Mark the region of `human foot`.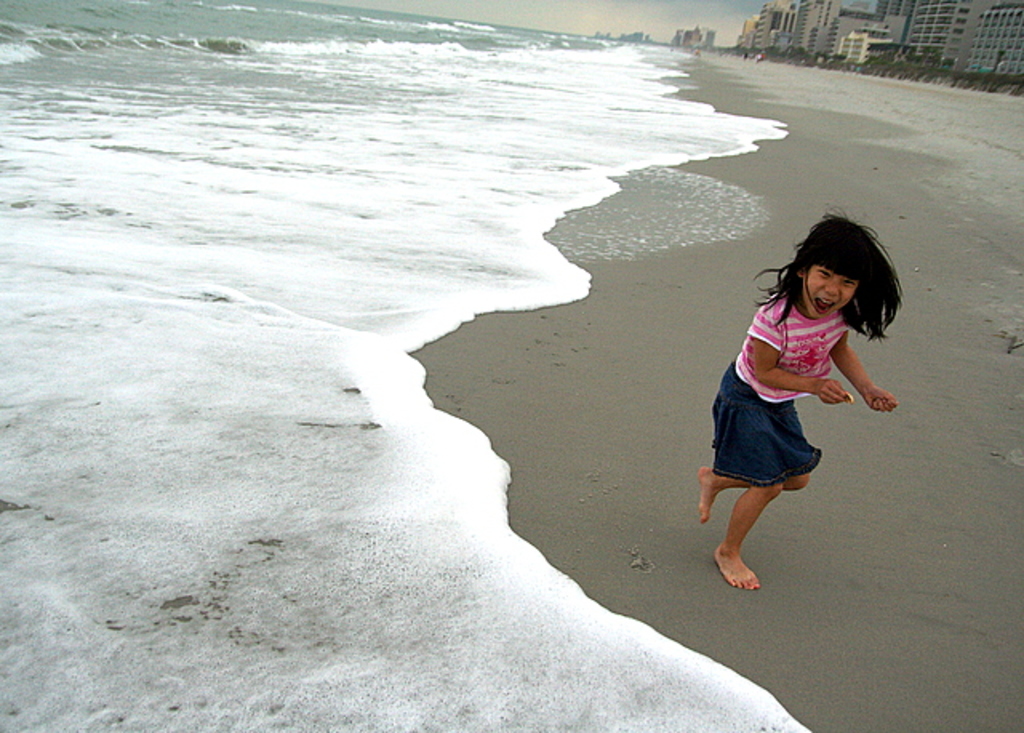
Region: bbox=(696, 467, 725, 523).
